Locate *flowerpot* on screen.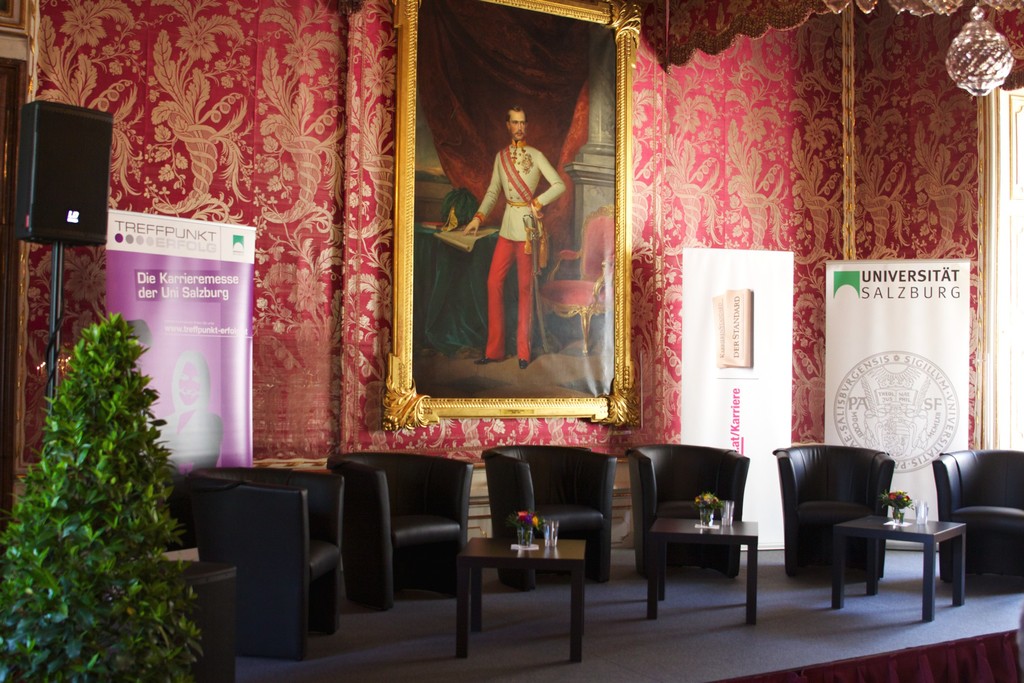
On screen at box(889, 511, 905, 524).
